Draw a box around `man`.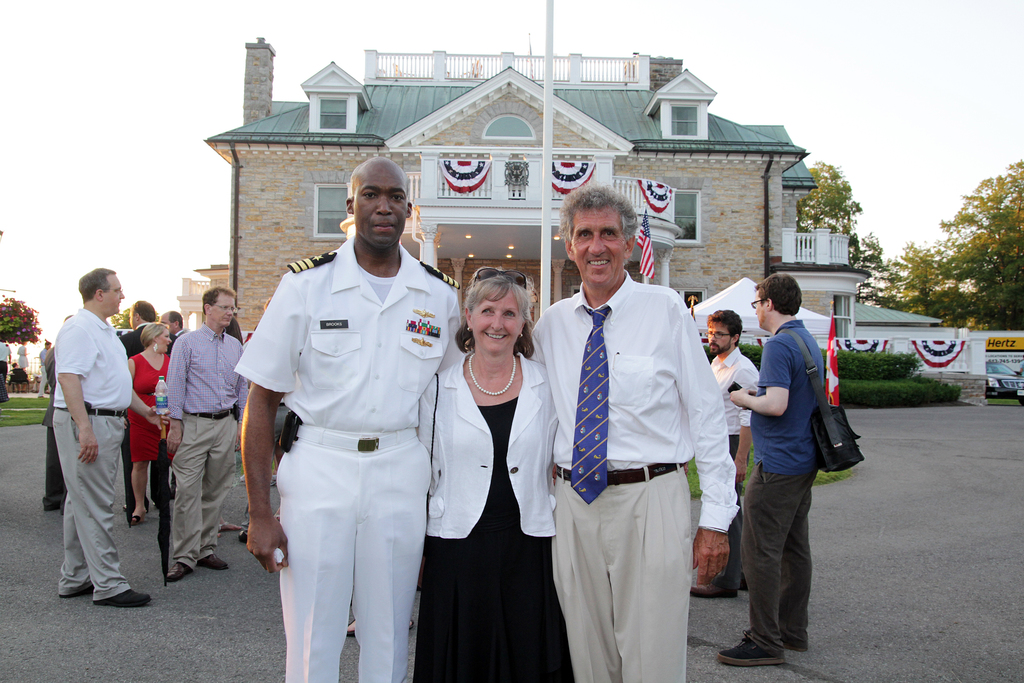
box=[689, 311, 758, 599].
